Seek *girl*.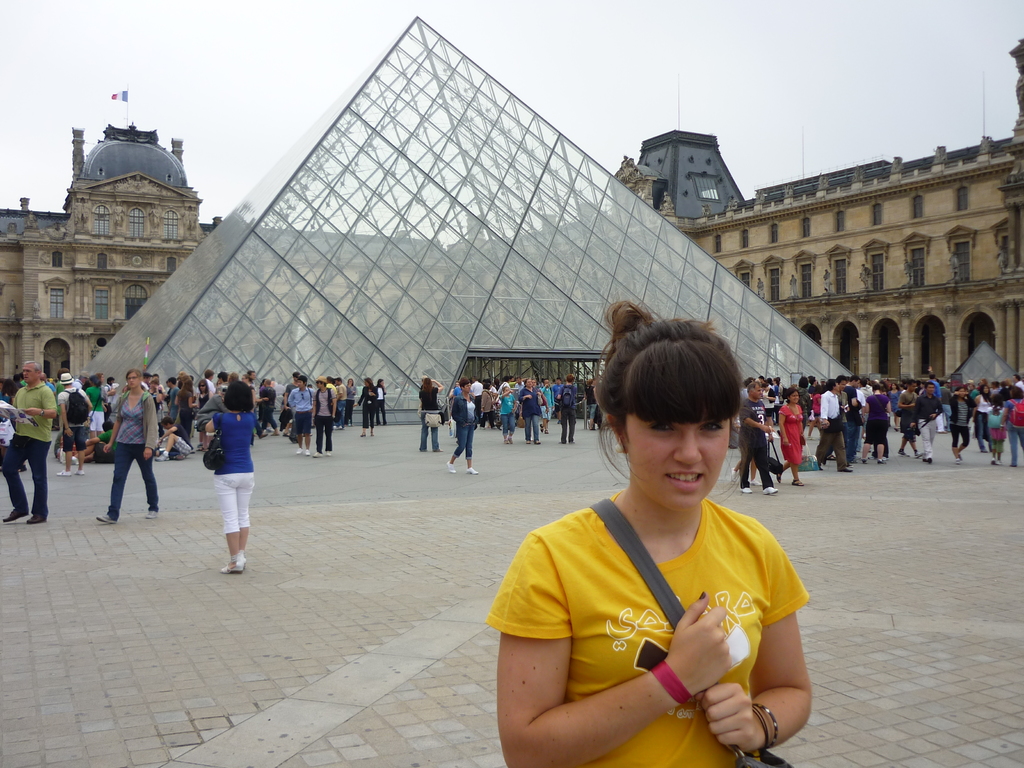
<box>195,378,216,449</box>.
